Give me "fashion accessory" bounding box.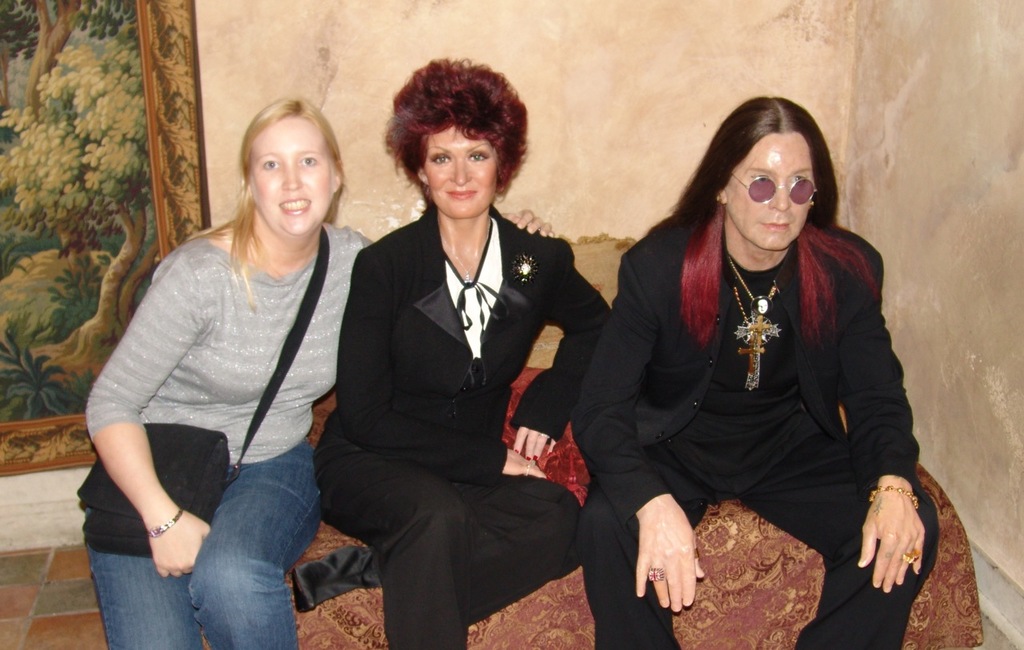
BBox(72, 227, 334, 560).
